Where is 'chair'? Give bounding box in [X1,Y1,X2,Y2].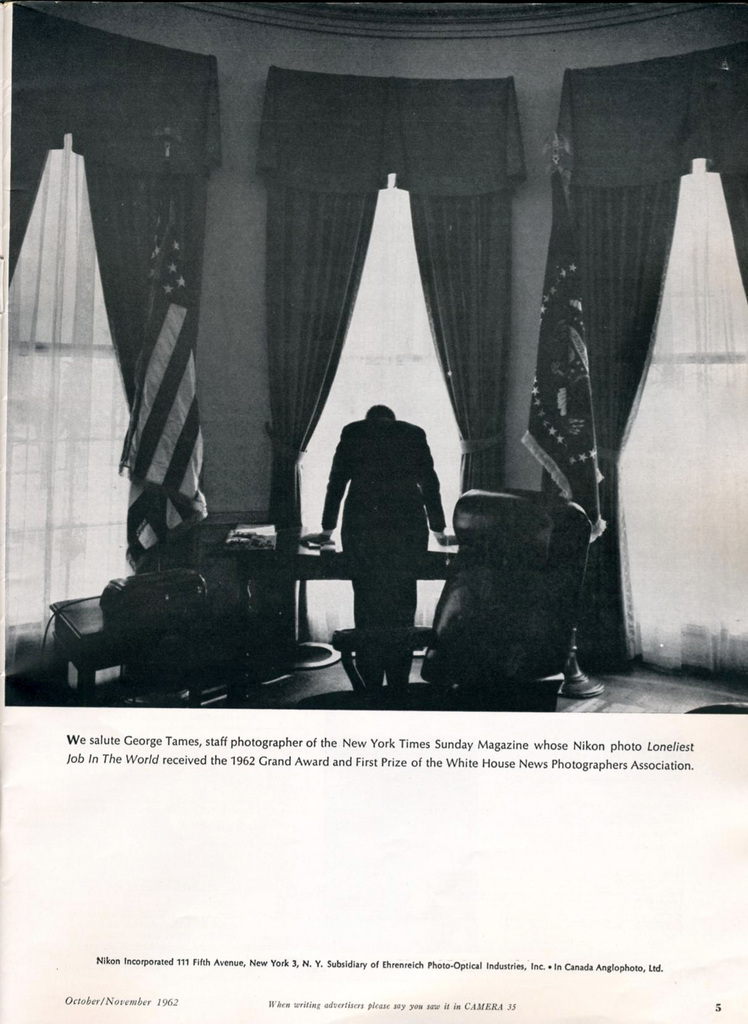
[435,492,606,710].
